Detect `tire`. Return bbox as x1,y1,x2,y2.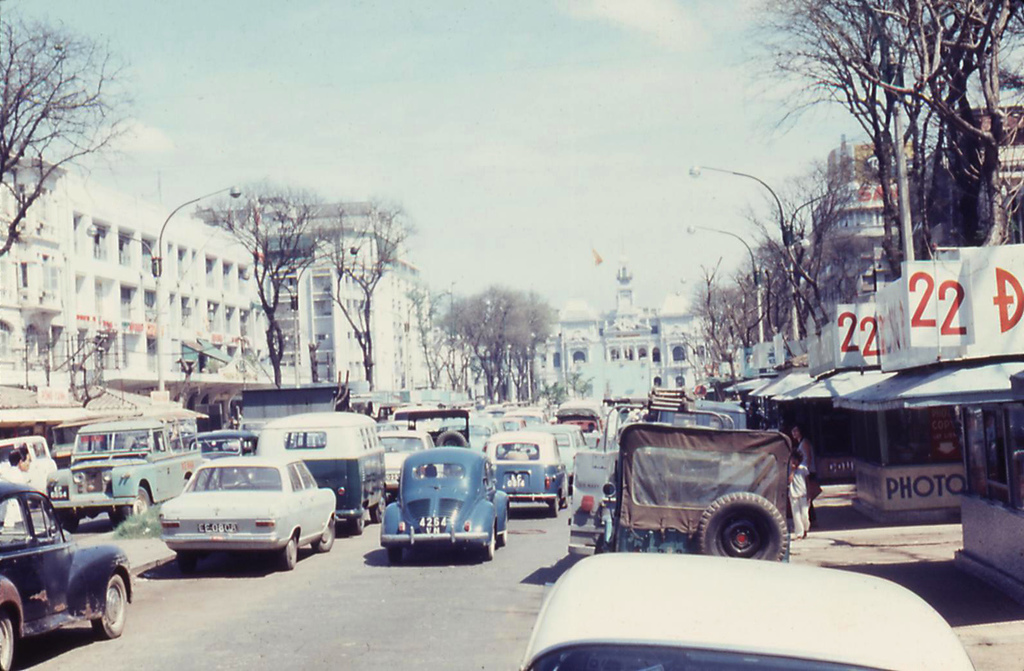
310,519,334,551.
